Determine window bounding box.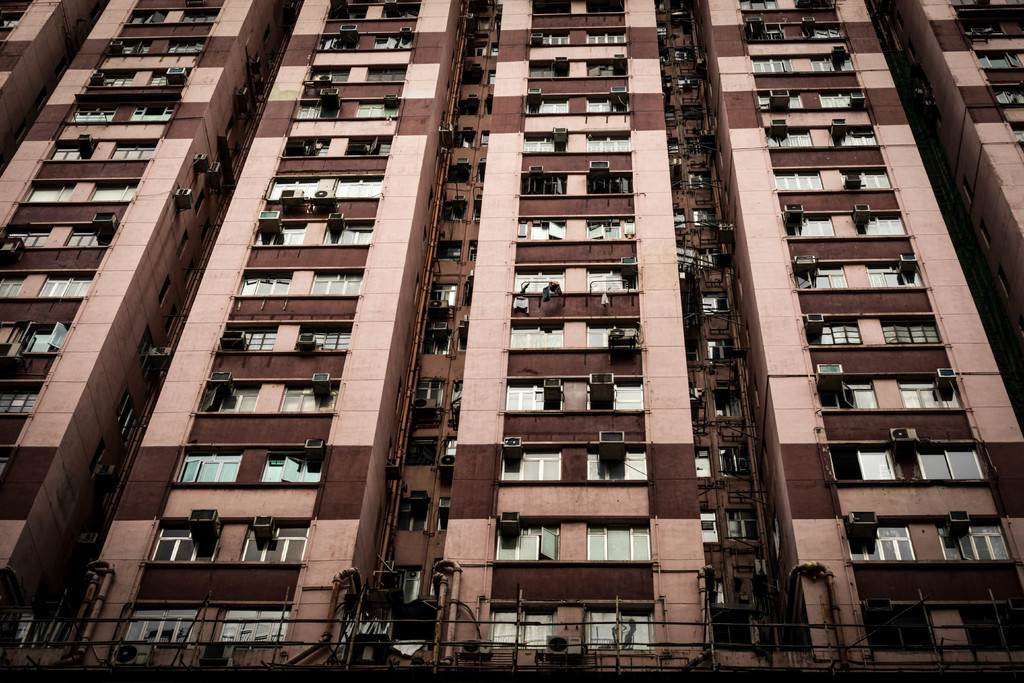
Determined: <bbox>176, 453, 243, 486</bbox>.
